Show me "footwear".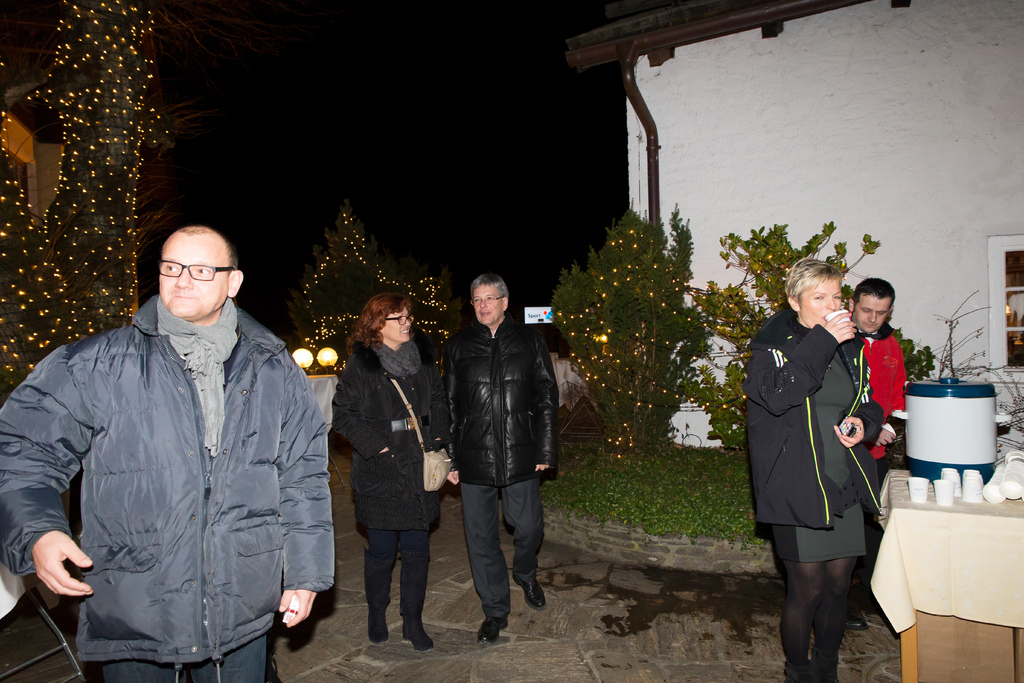
"footwear" is here: [399, 550, 429, 651].
